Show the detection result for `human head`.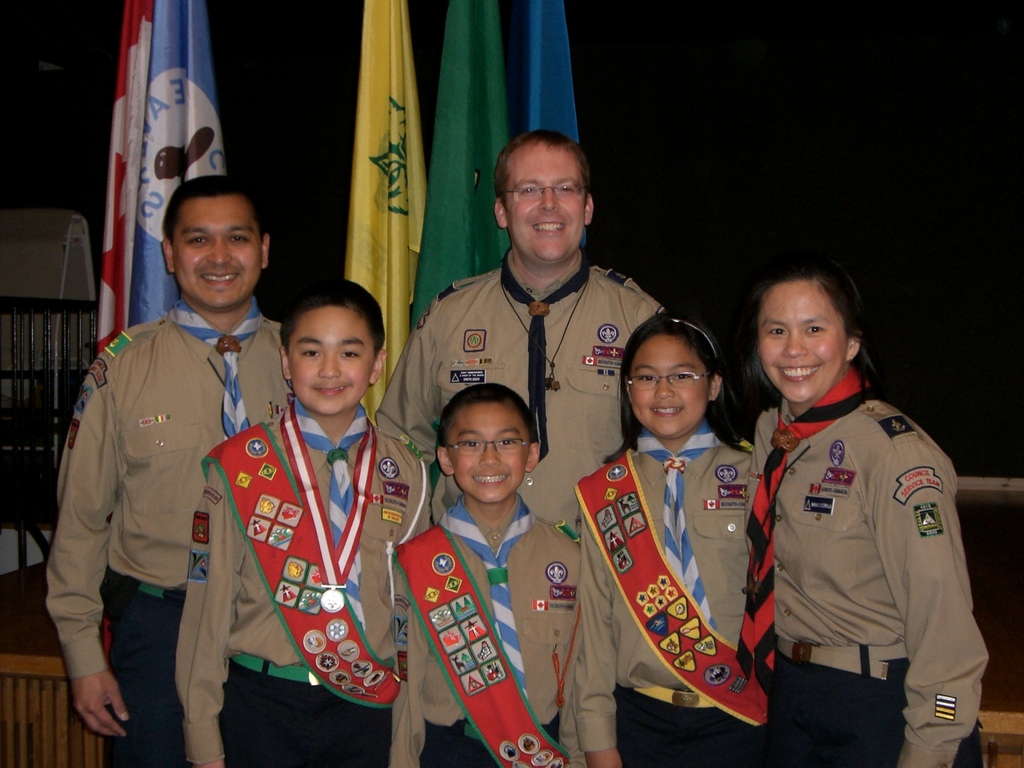
<box>283,287,390,407</box>.
